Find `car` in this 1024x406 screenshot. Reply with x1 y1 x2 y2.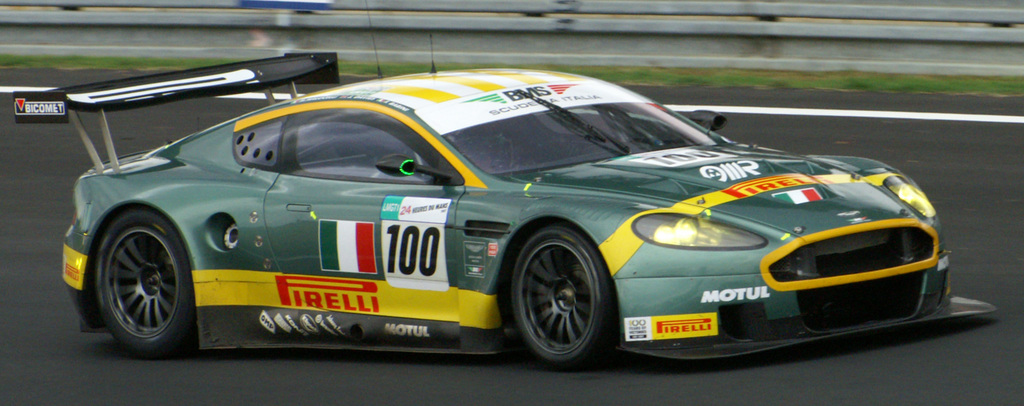
47 71 979 376.
